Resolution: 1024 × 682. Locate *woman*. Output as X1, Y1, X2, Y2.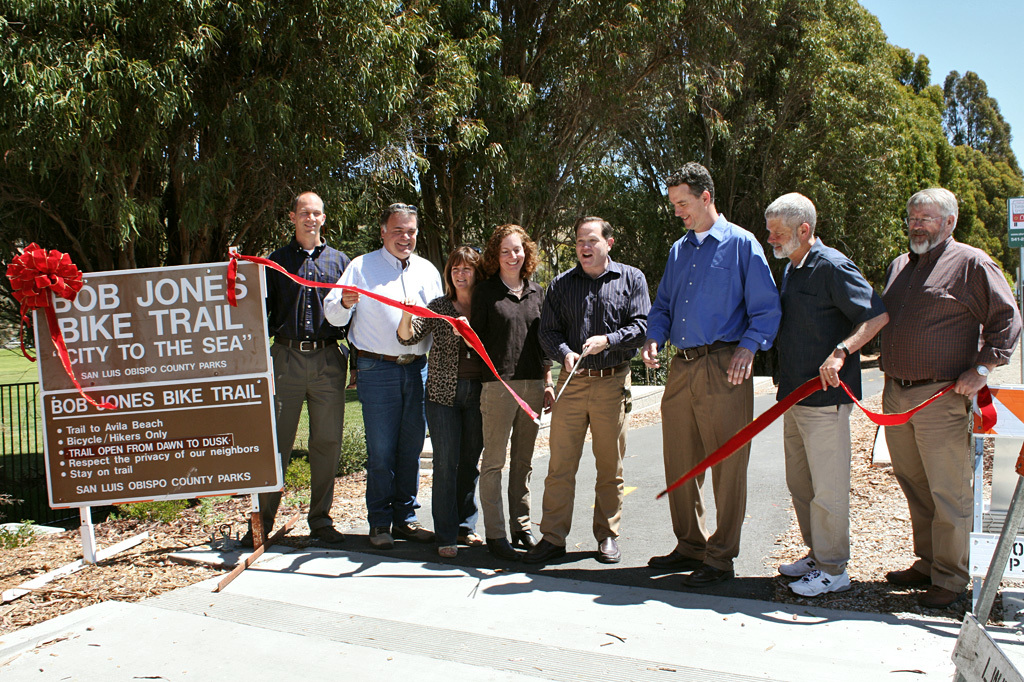
448, 220, 554, 563.
